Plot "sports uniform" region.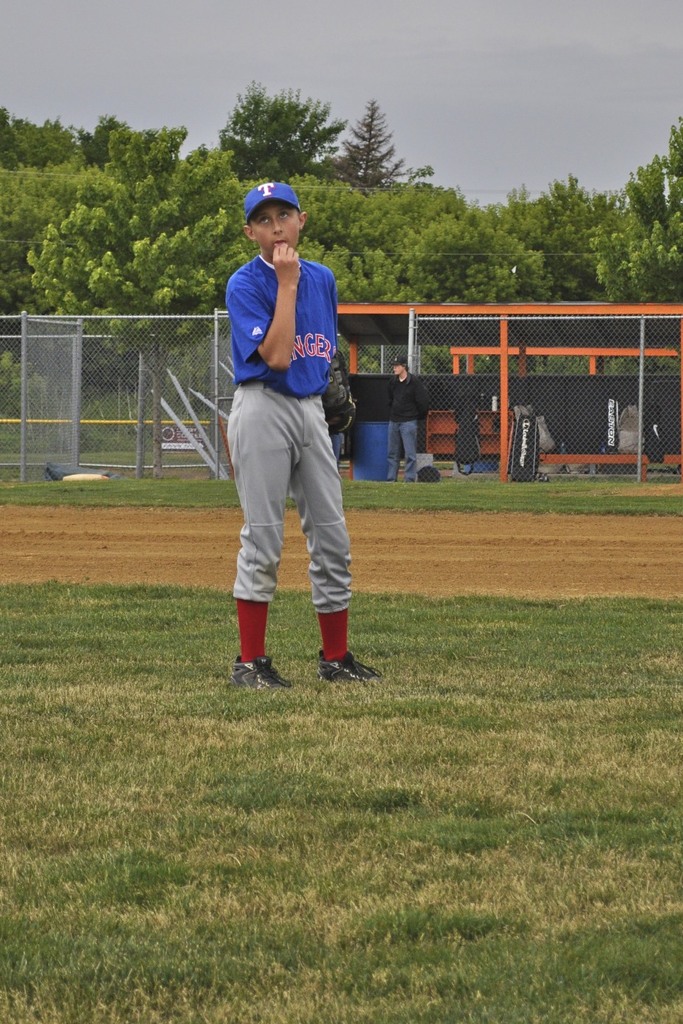
Plotted at left=383, top=368, right=425, bottom=482.
